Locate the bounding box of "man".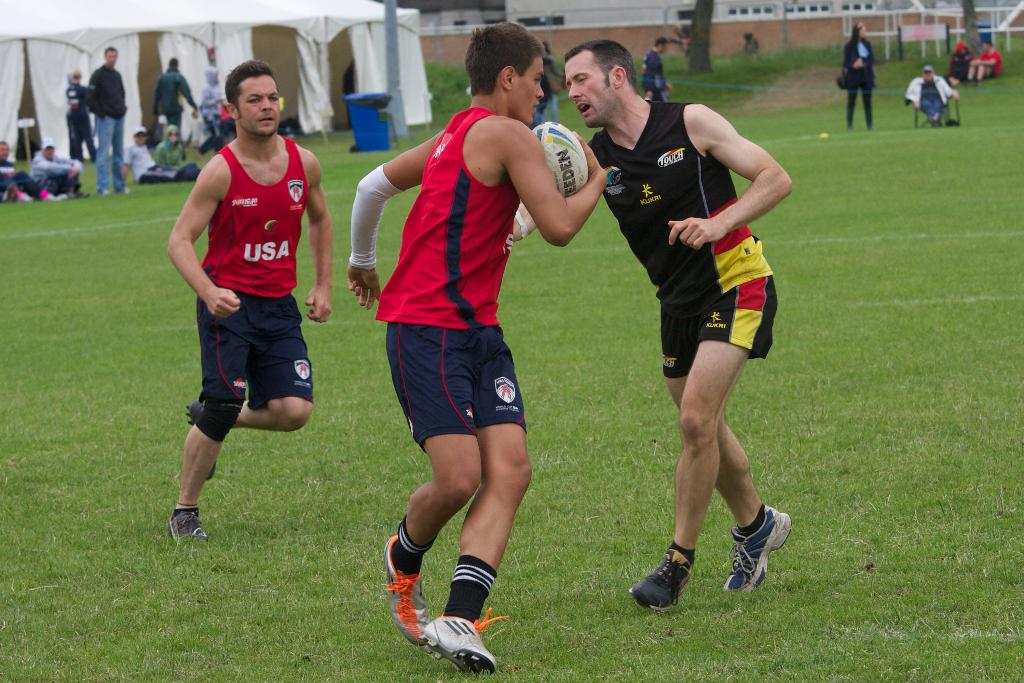
Bounding box: <region>85, 43, 132, 193</region>.
